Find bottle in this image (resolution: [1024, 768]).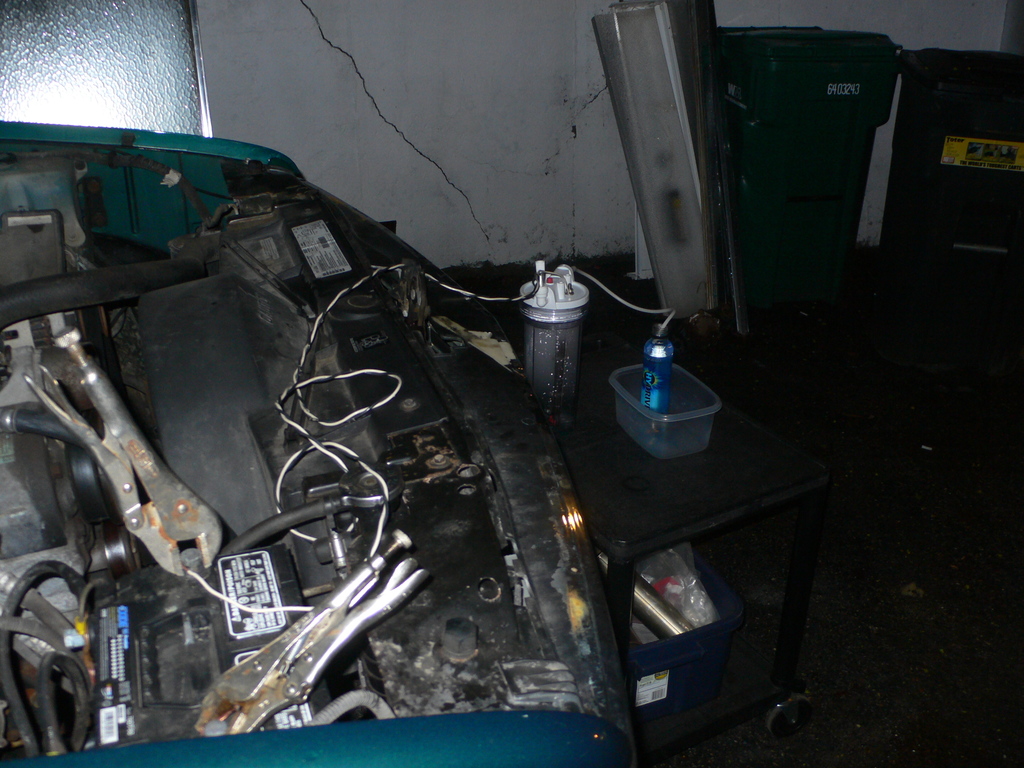
BBox(642, 326, 674, 458).
